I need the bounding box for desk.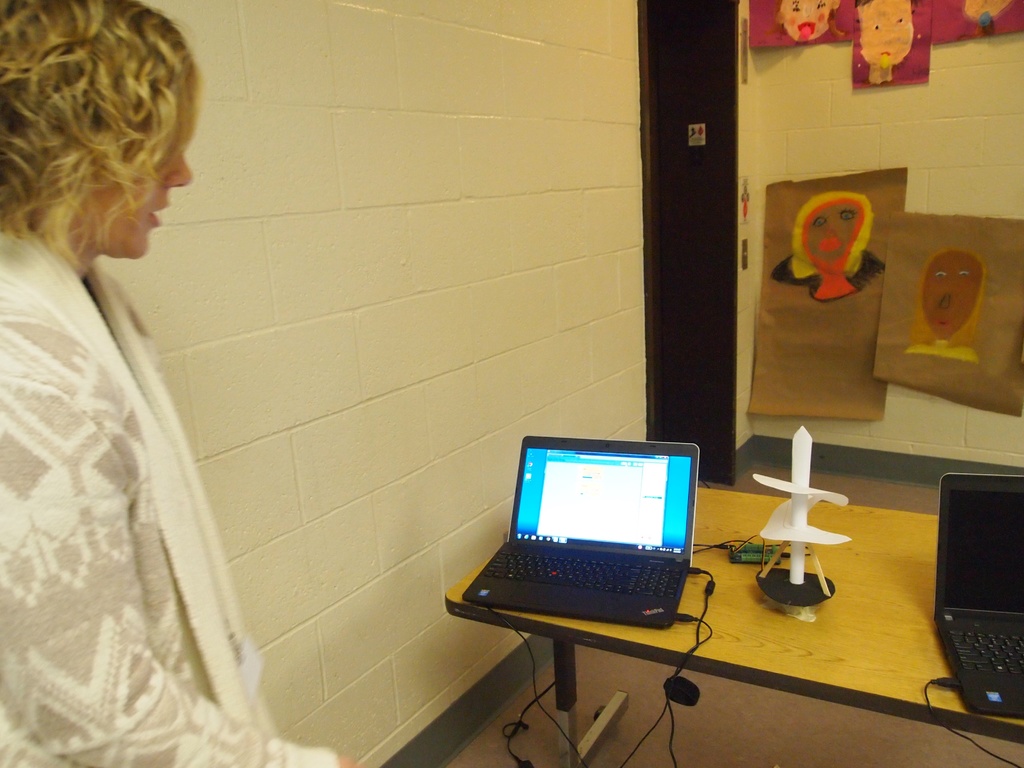
Here it is: box=[446, 488, 1023, 767].
